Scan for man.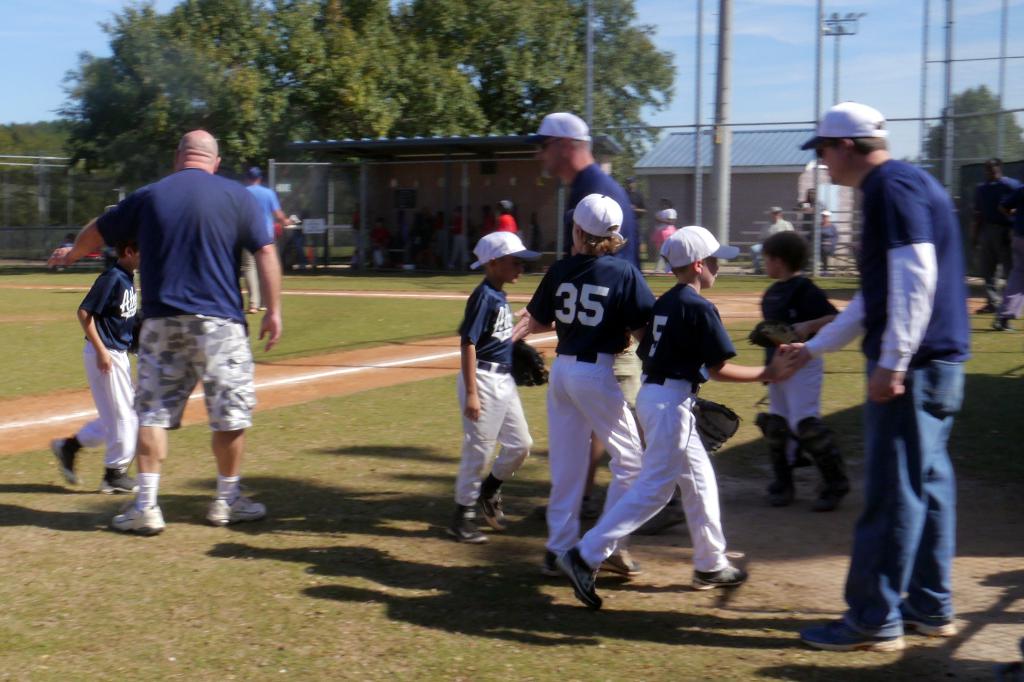
Scan result: pyautogui.locateOnScreen(244, 167, 300, 314).
